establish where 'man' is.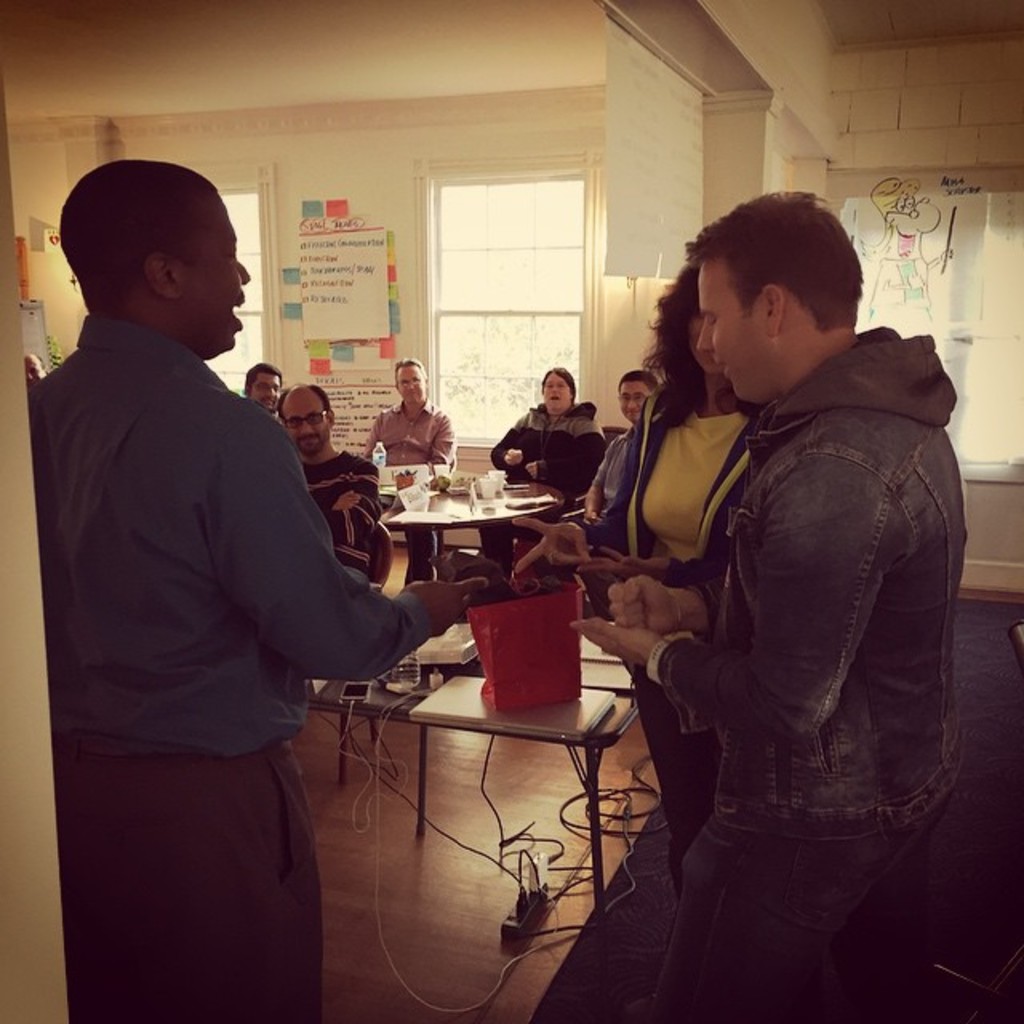
Established at BBox(29, 158, 483, 1022).
